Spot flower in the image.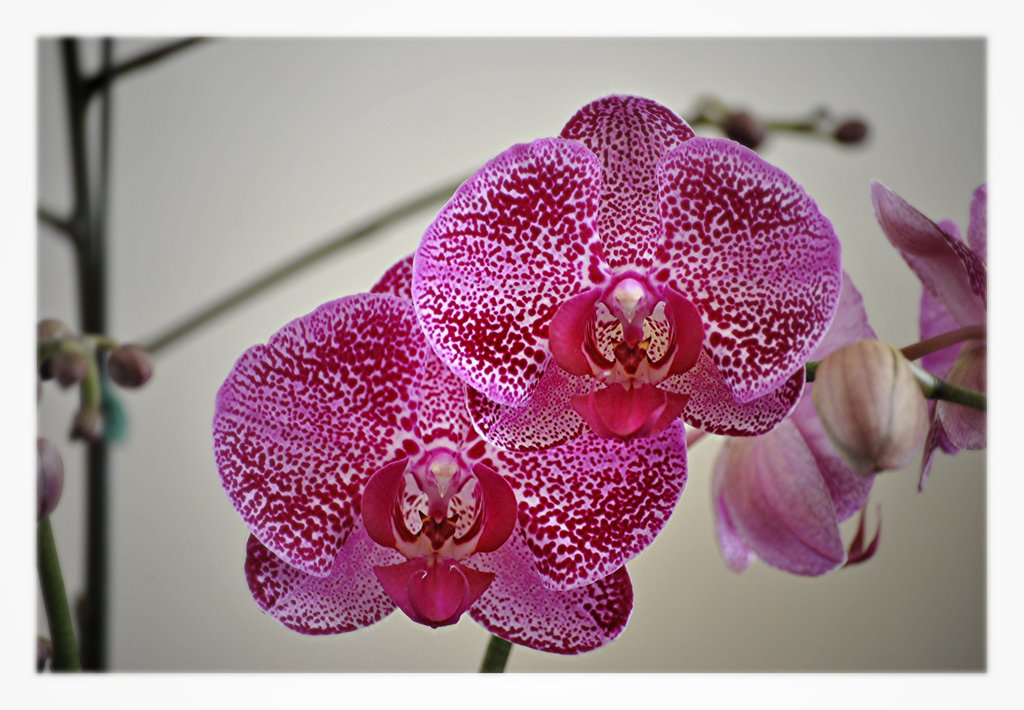
flower found at {"left": 203, "top": 247, "right": 680, "bottom": 659}.
